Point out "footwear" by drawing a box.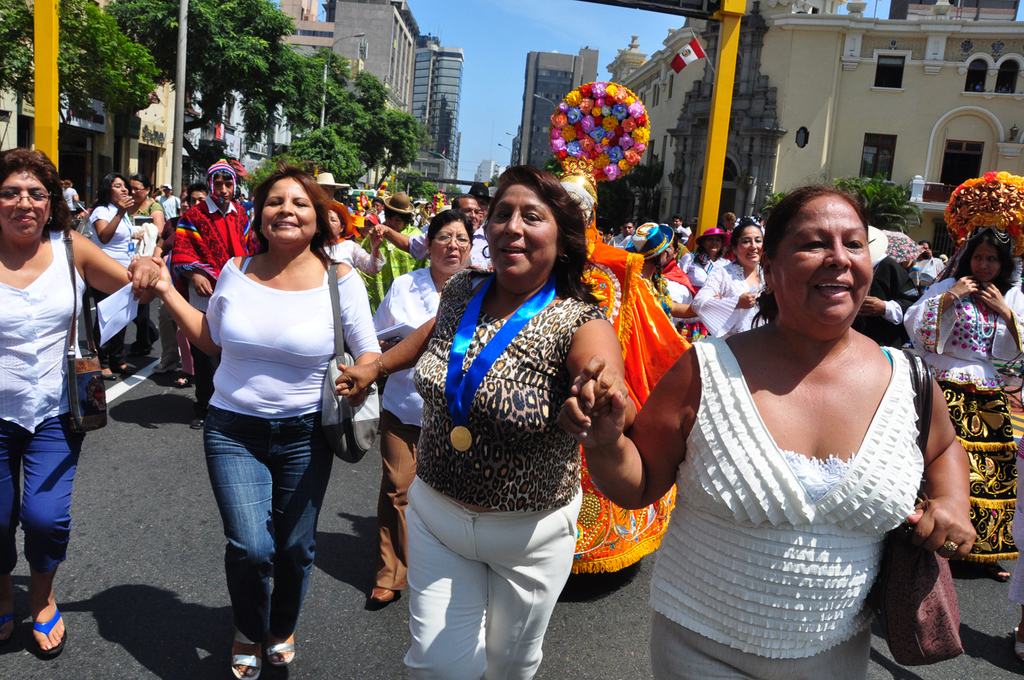
pyautogui.locateOnScreen(230, 632, 261, 676).
